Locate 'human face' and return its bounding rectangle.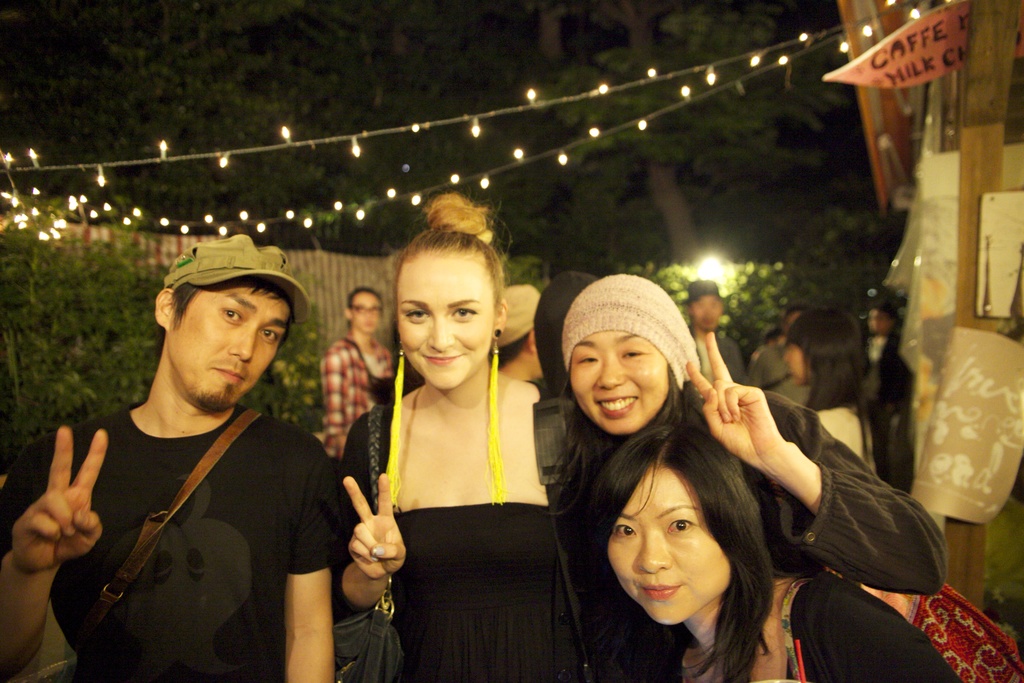
(x1=607, y1=466, x2=726, y2=625).
